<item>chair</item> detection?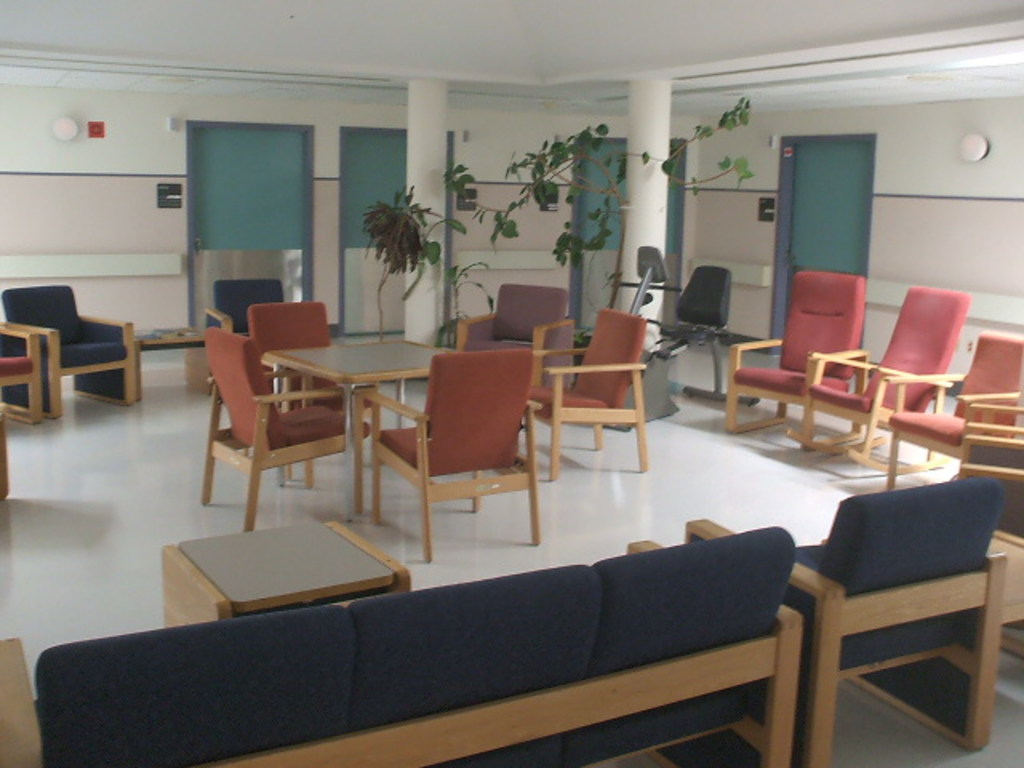
BBox(782, 283, 970, 474)
